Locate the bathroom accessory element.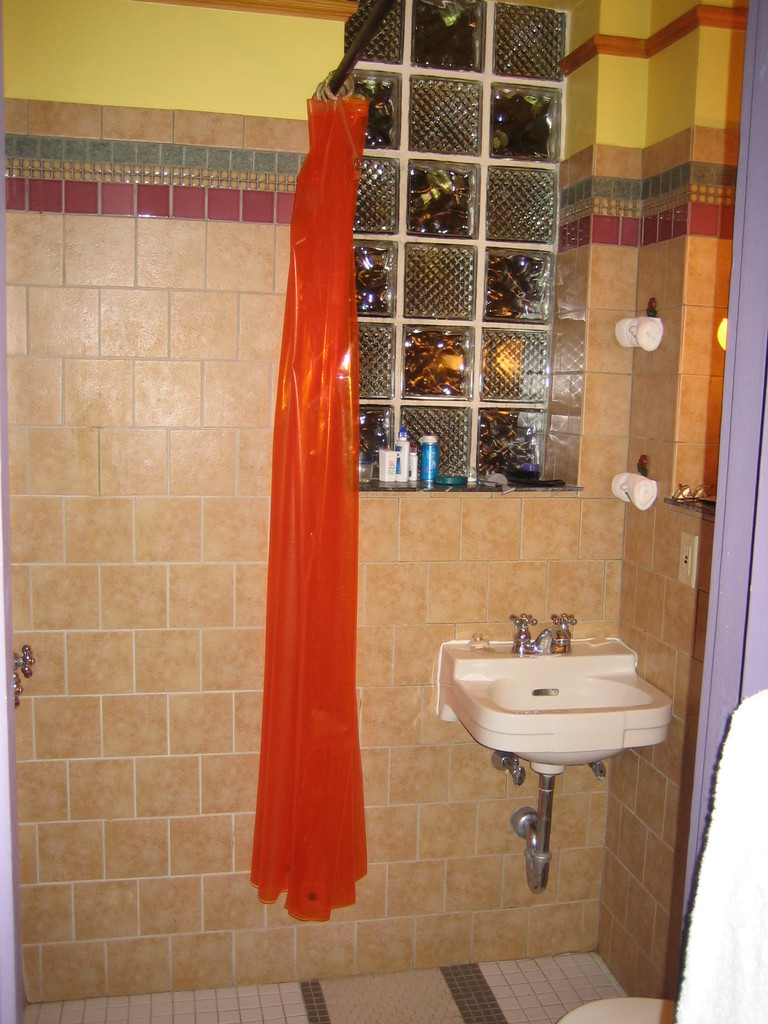
Element bbox: [605, 294, 672, 366].
